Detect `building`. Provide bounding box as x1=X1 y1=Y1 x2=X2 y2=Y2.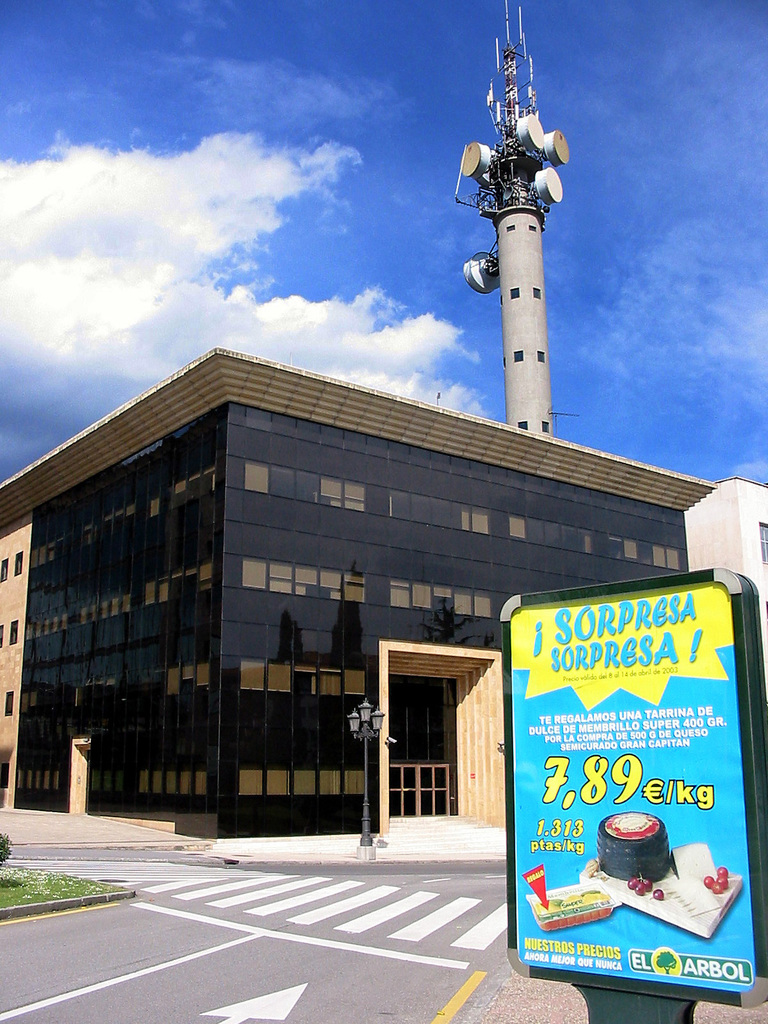
x1=0 y1=525 x2=30 y2=812.
